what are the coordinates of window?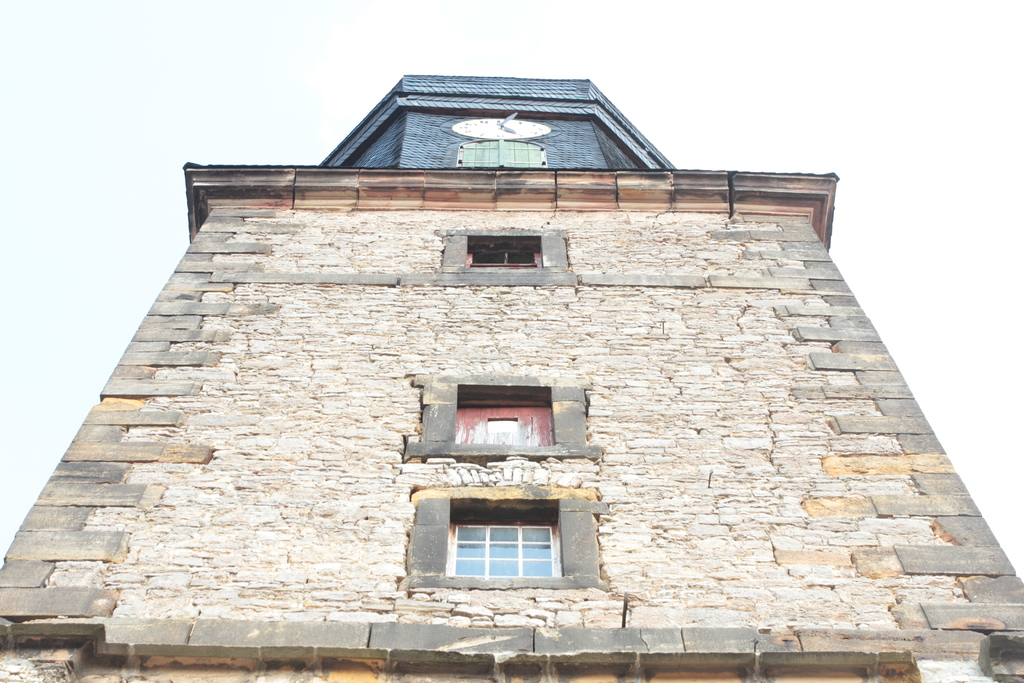
[459, 136, 552, 183].
